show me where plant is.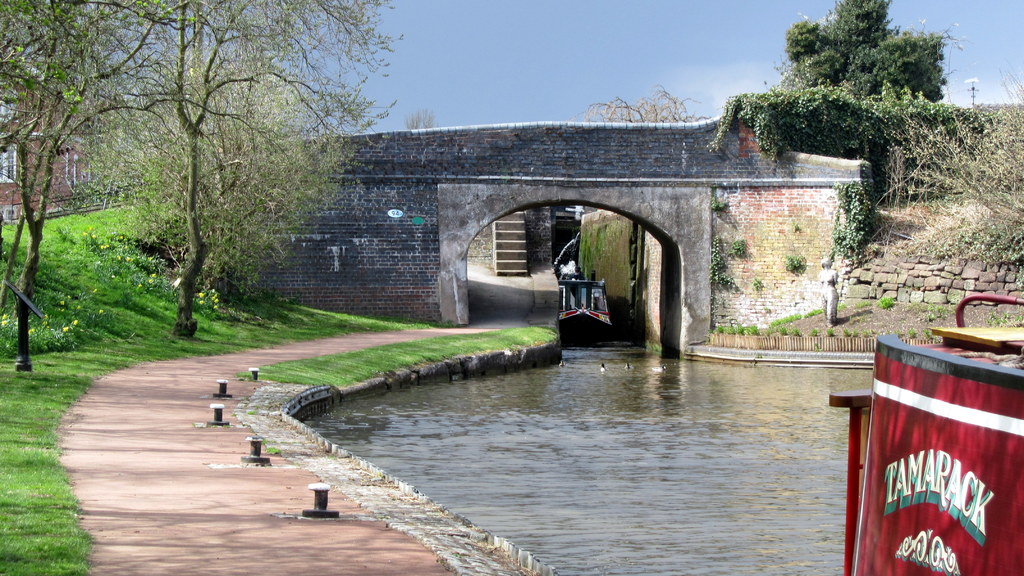
plant is at rect(711, 235, 750, 291).
